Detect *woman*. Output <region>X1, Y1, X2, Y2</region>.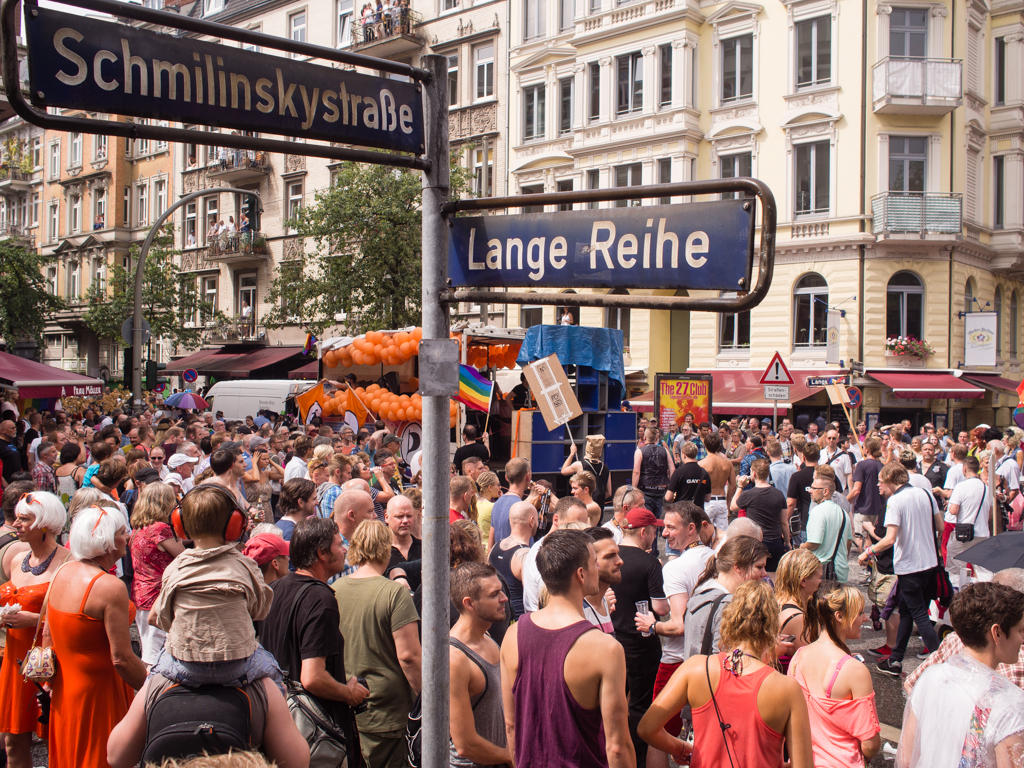
<region>862, 428, 879, 441</region>.
